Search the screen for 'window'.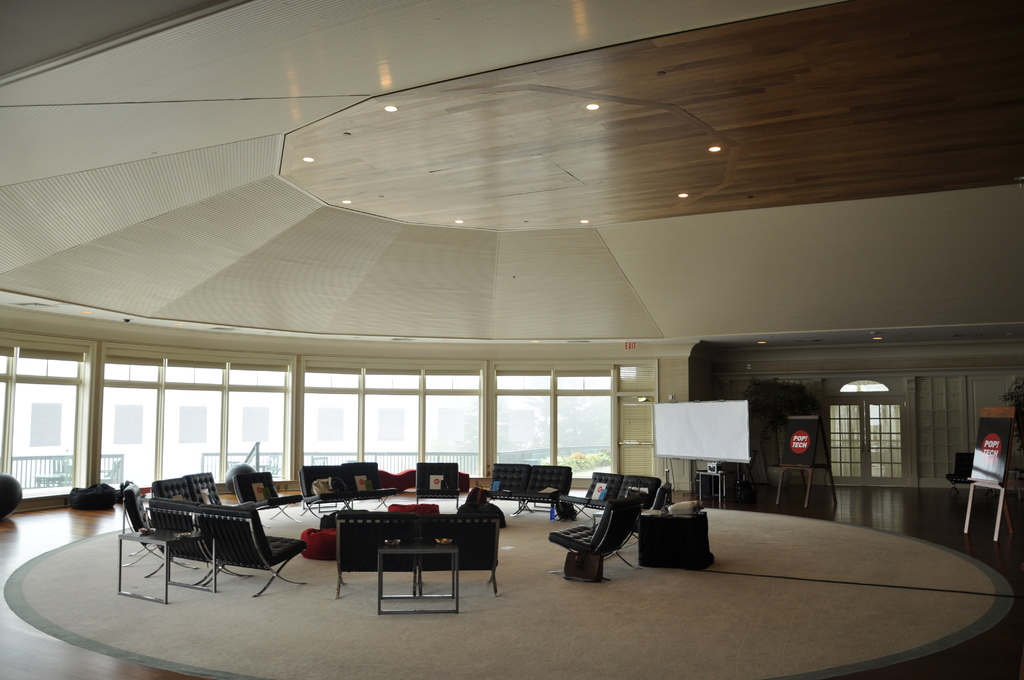
Found at (left=425, top=372, right=477, bottom=387).
